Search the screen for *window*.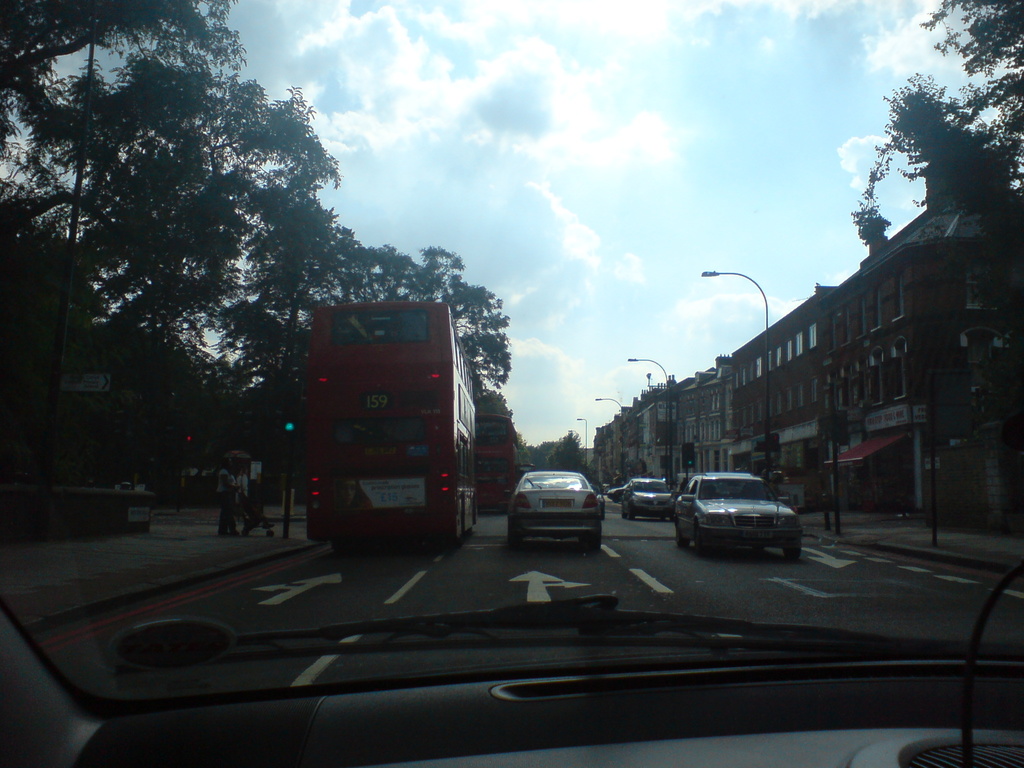
Found at pyautogui.locateOnScreen(787, 394, 792, 411).
